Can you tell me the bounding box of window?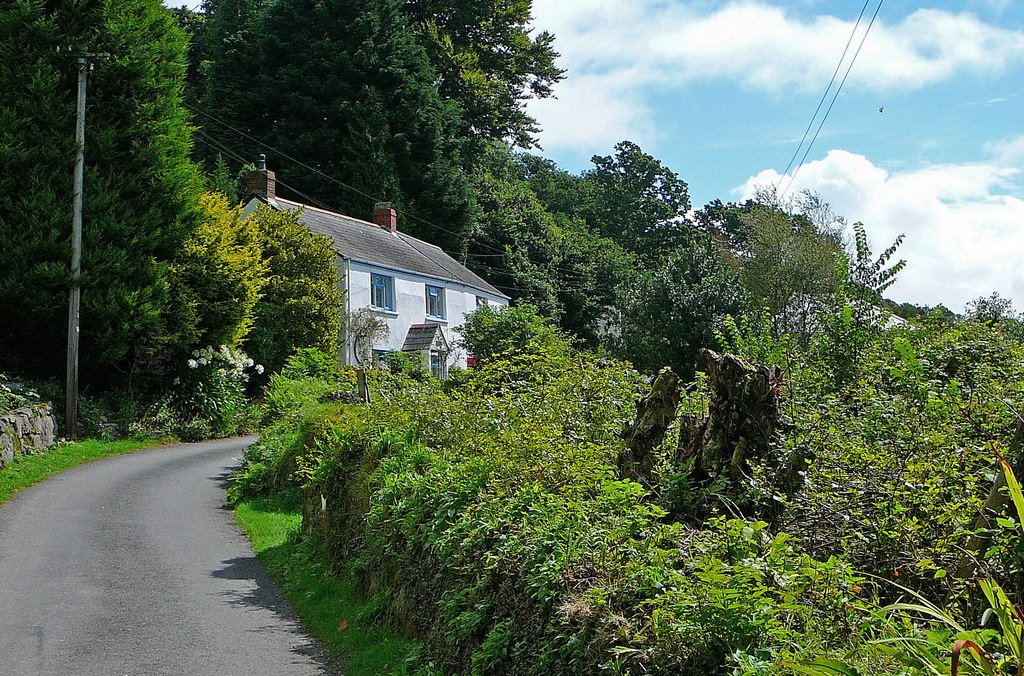
Rect(426, 283, 449, 322).
